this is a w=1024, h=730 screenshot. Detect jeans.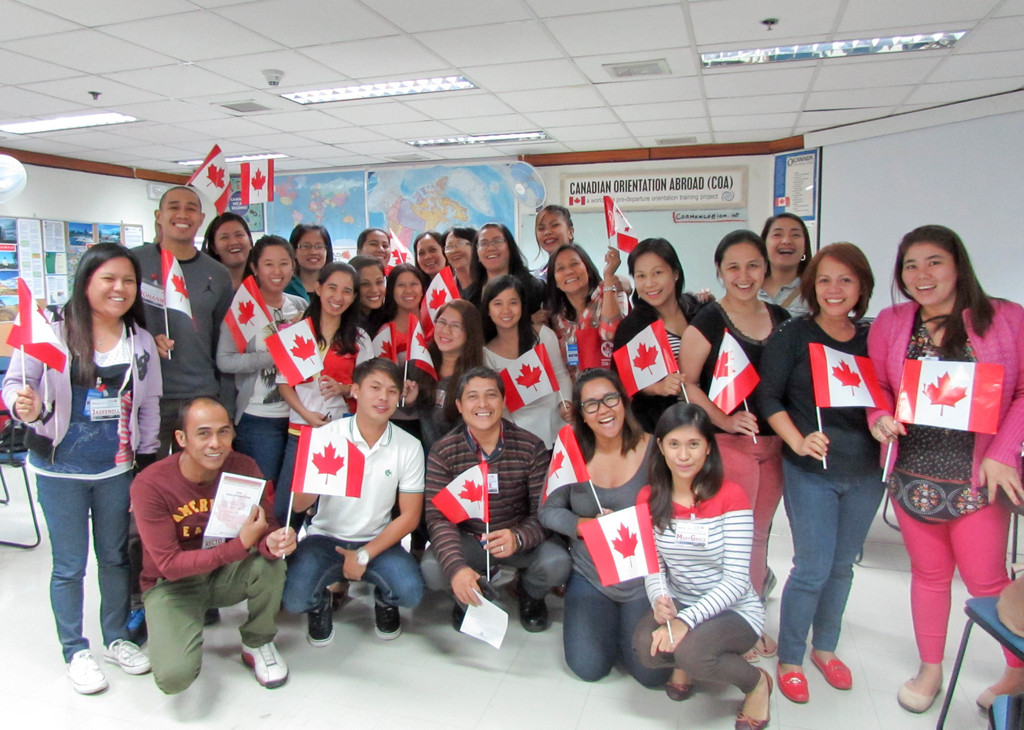
564,570,670,681.
